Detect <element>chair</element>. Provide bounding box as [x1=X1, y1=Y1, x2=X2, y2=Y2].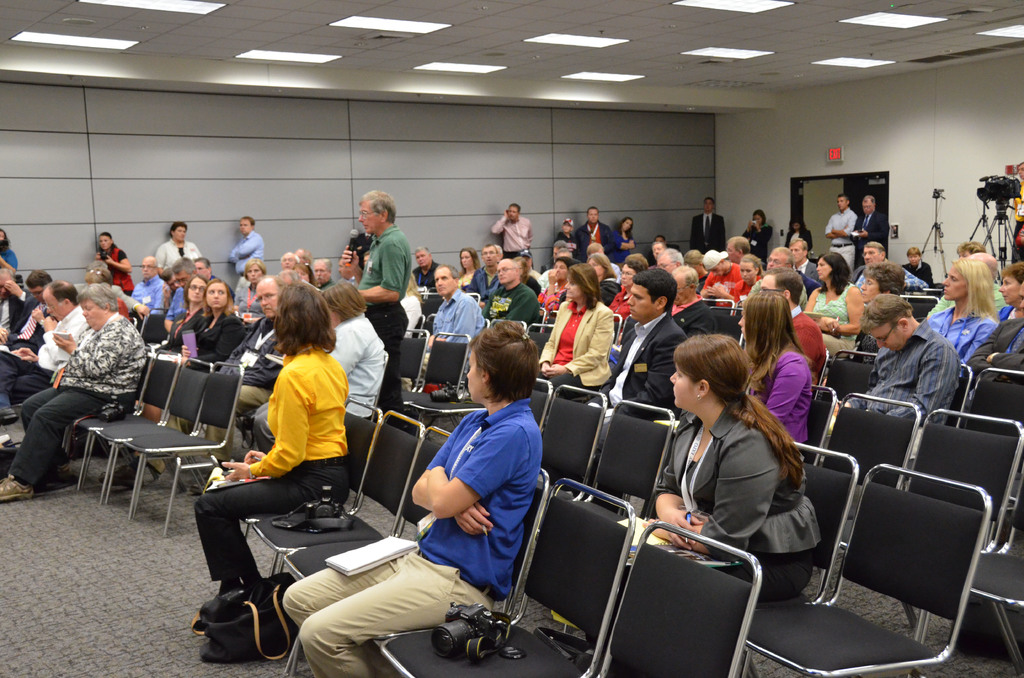
[x1=420, y1=291, x2=444, y2=316].
